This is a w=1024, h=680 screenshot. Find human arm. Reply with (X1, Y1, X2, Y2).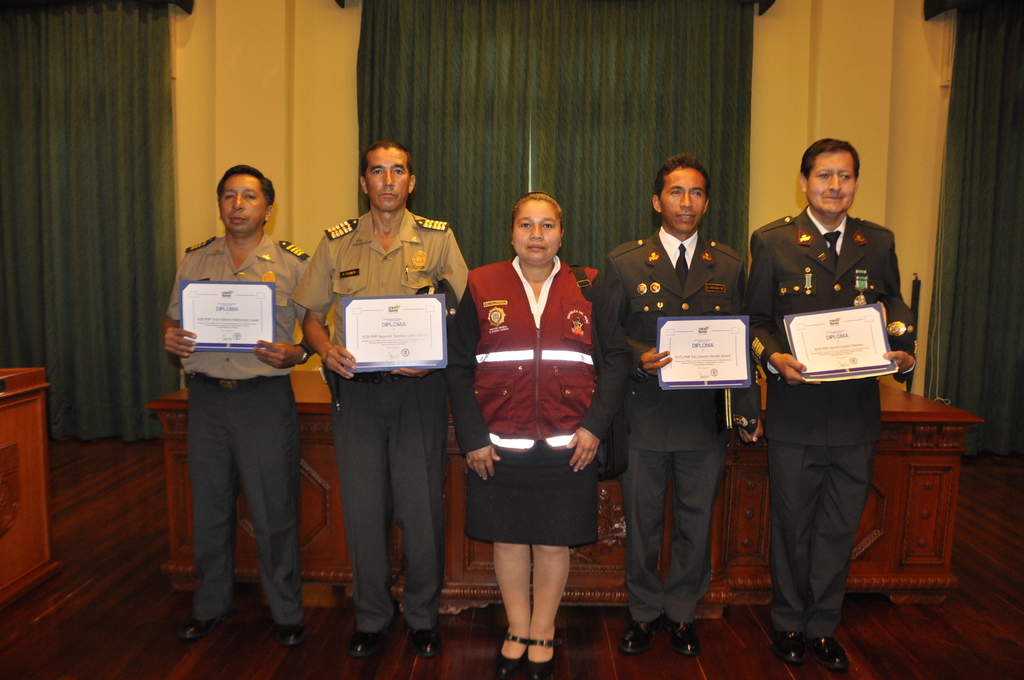
(387, 222, 468, 378).
